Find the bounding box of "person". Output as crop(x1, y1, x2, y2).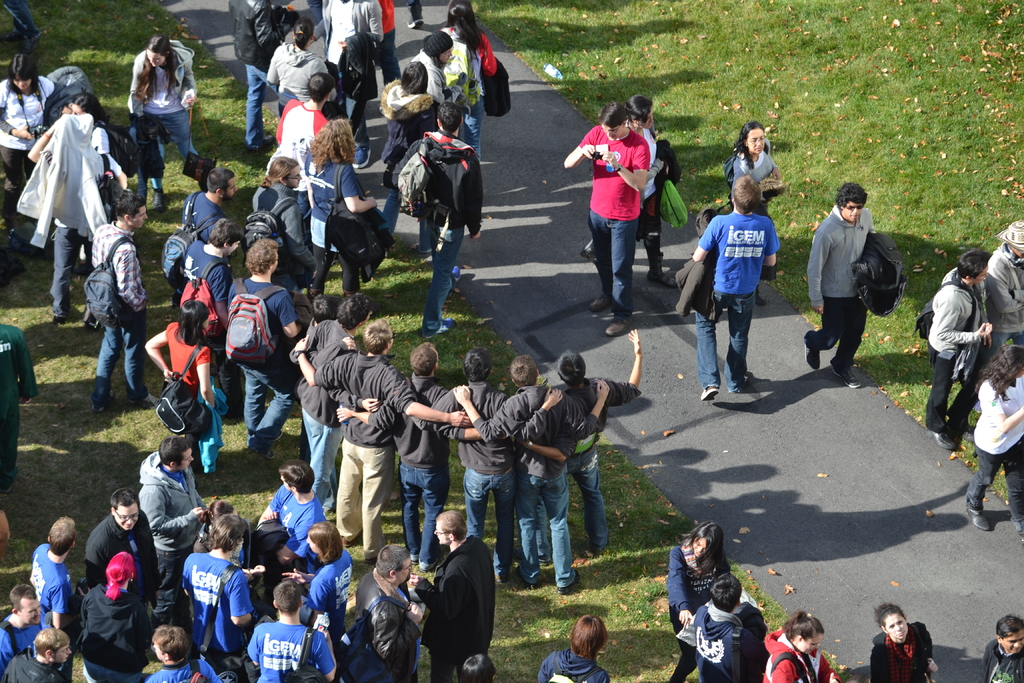
crop(662, 519, 730, 682).
